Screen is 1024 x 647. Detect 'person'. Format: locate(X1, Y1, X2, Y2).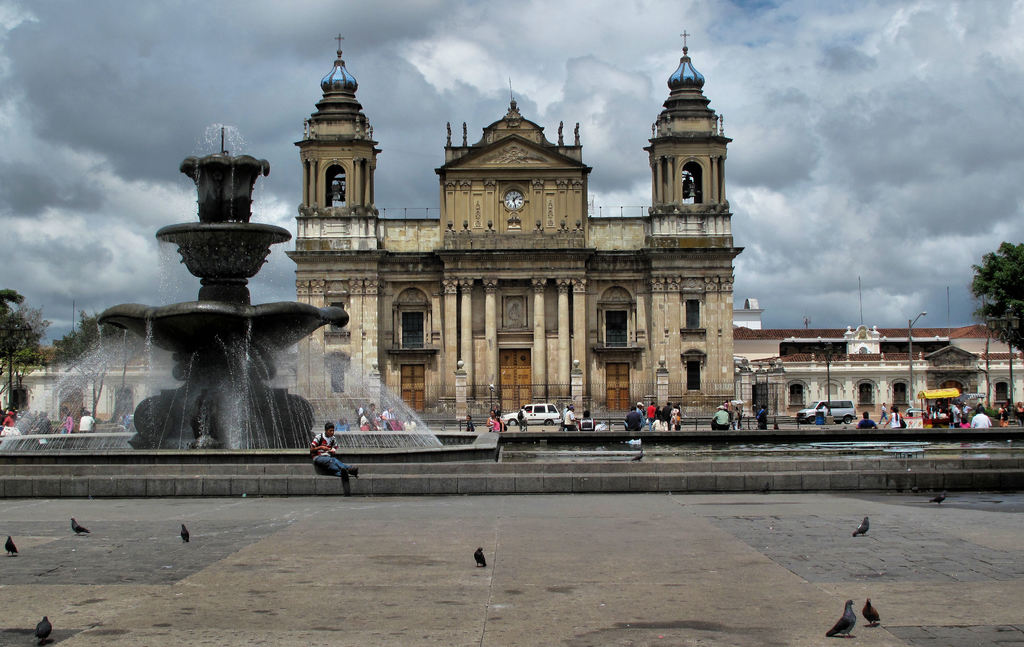
locate(882, 406, 908, 431).
